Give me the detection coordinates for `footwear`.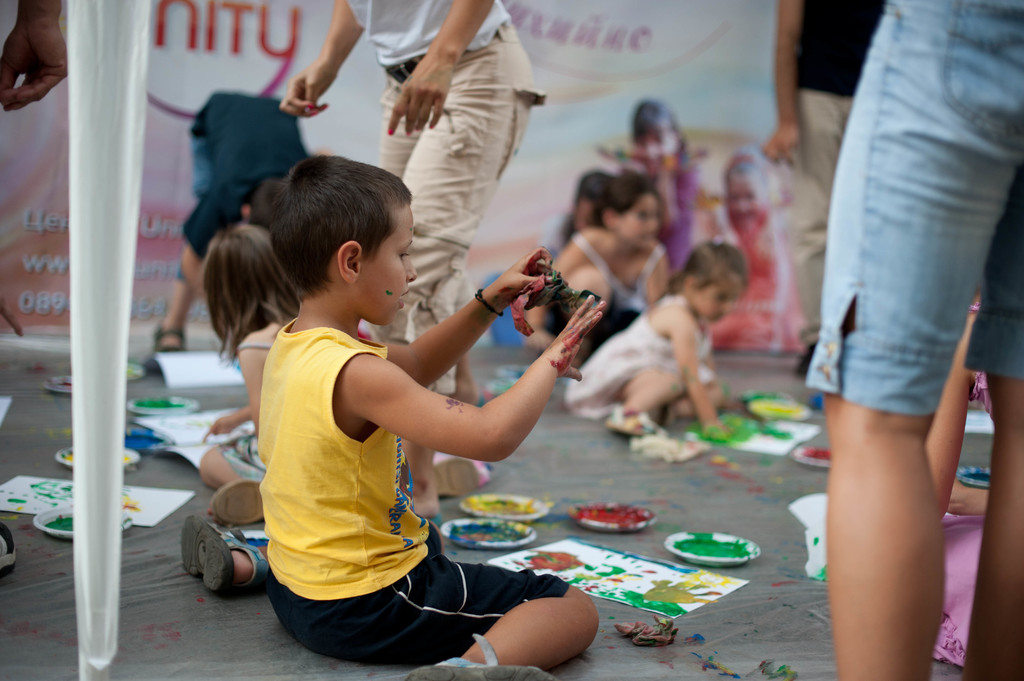
left=401, top=645, right=550, bottom=680.
